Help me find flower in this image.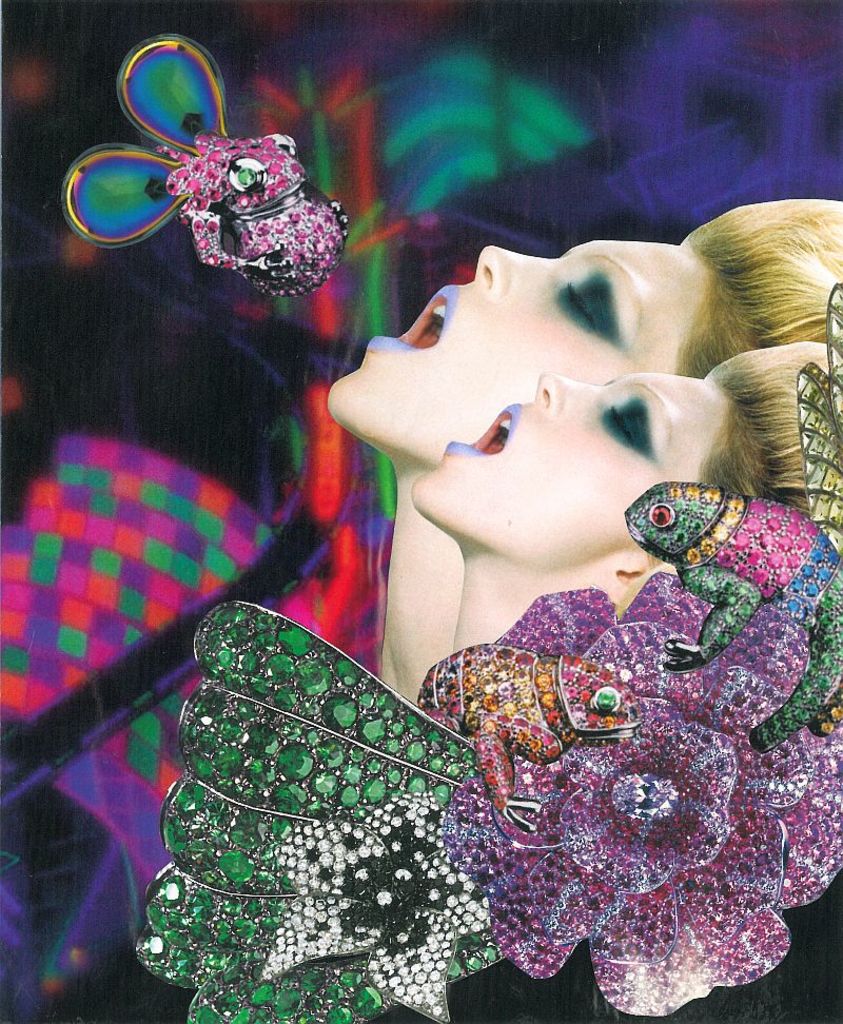
Found it: <bbox>394, 563, 842, 1018</bbox>.
